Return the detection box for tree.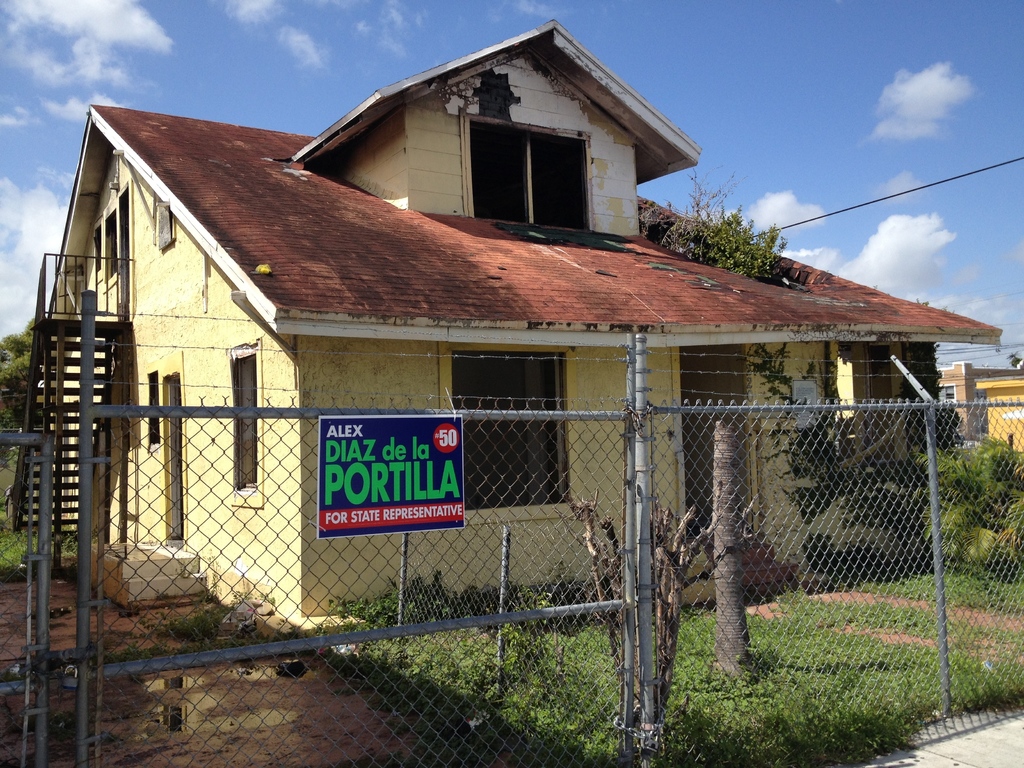
<region>0, 316, 36, 471</region>.
